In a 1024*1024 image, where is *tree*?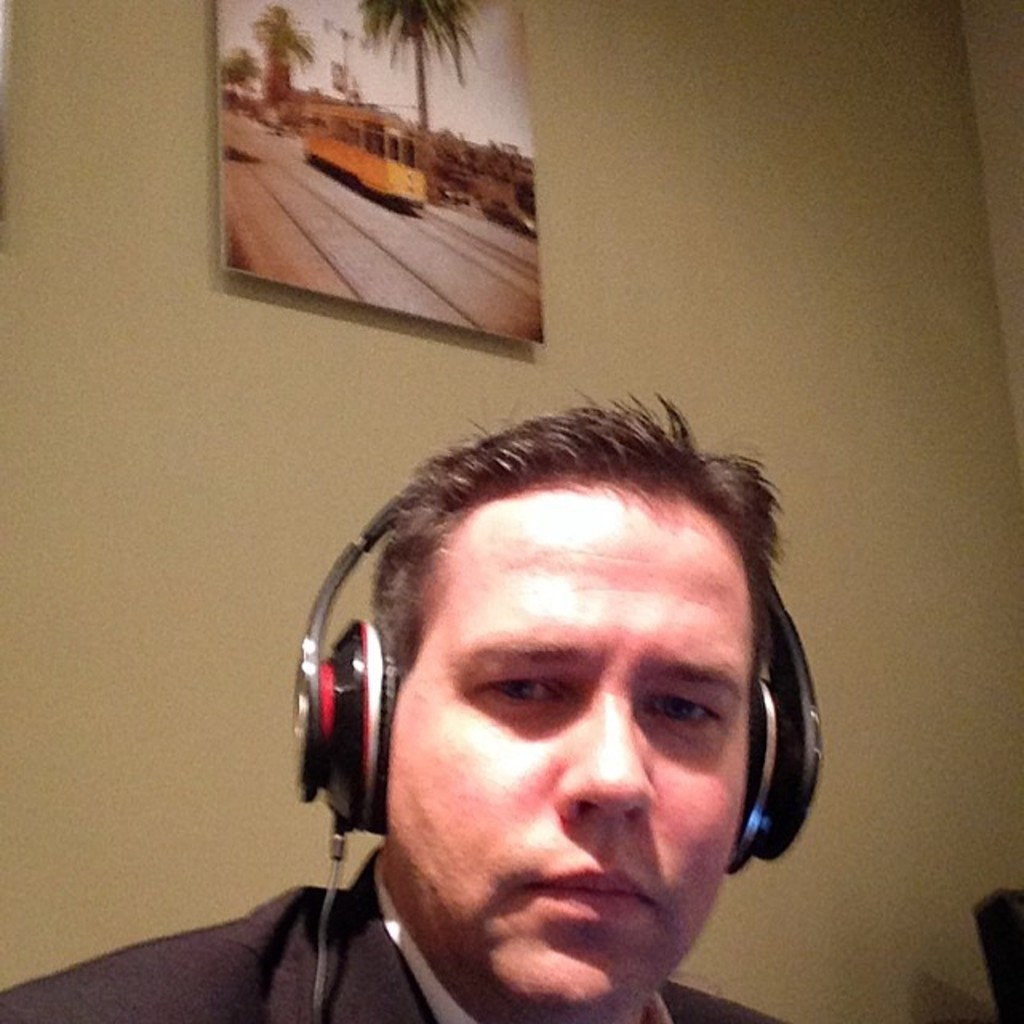
x1=251, y1=5, x2=317, y2=102.
